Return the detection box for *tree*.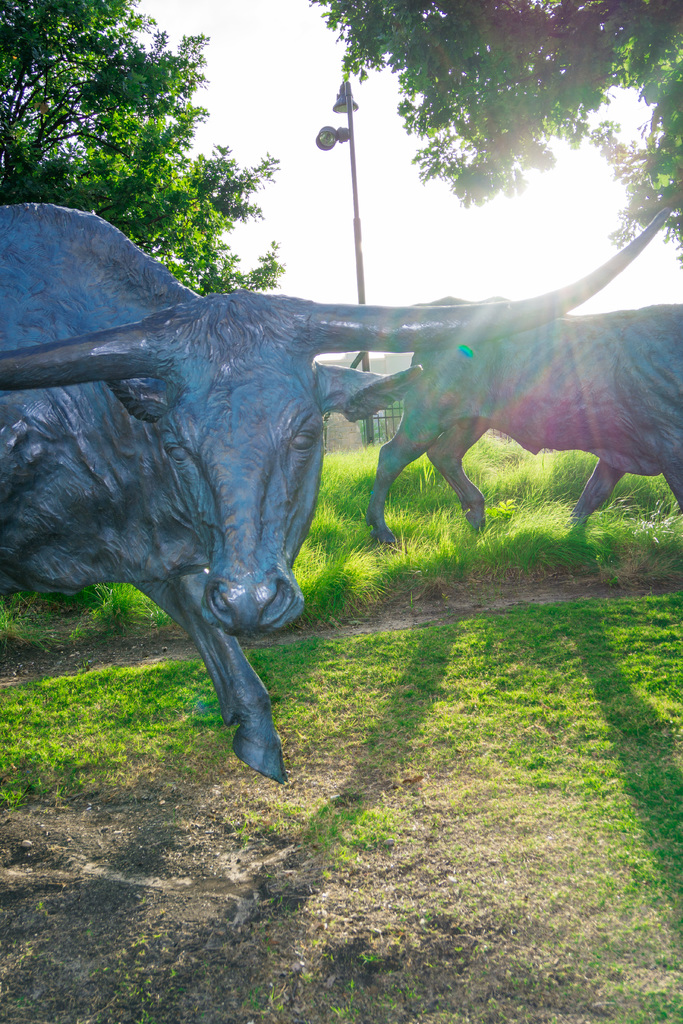
select_region(0, 0, 283, 297).
